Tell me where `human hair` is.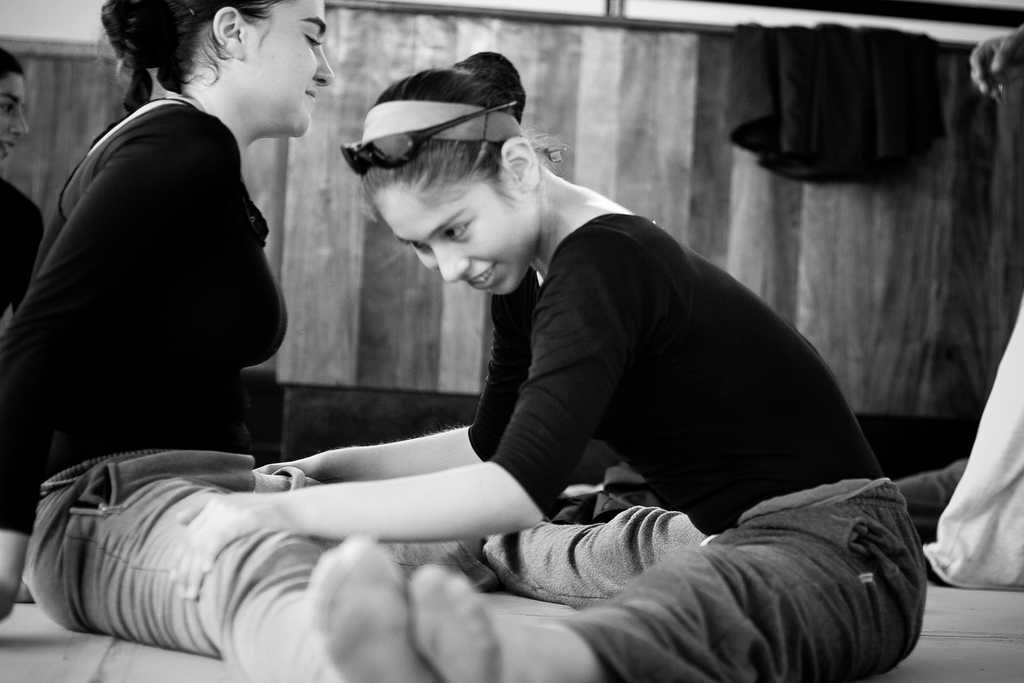
`human hair` is at 345 43 541 219.
